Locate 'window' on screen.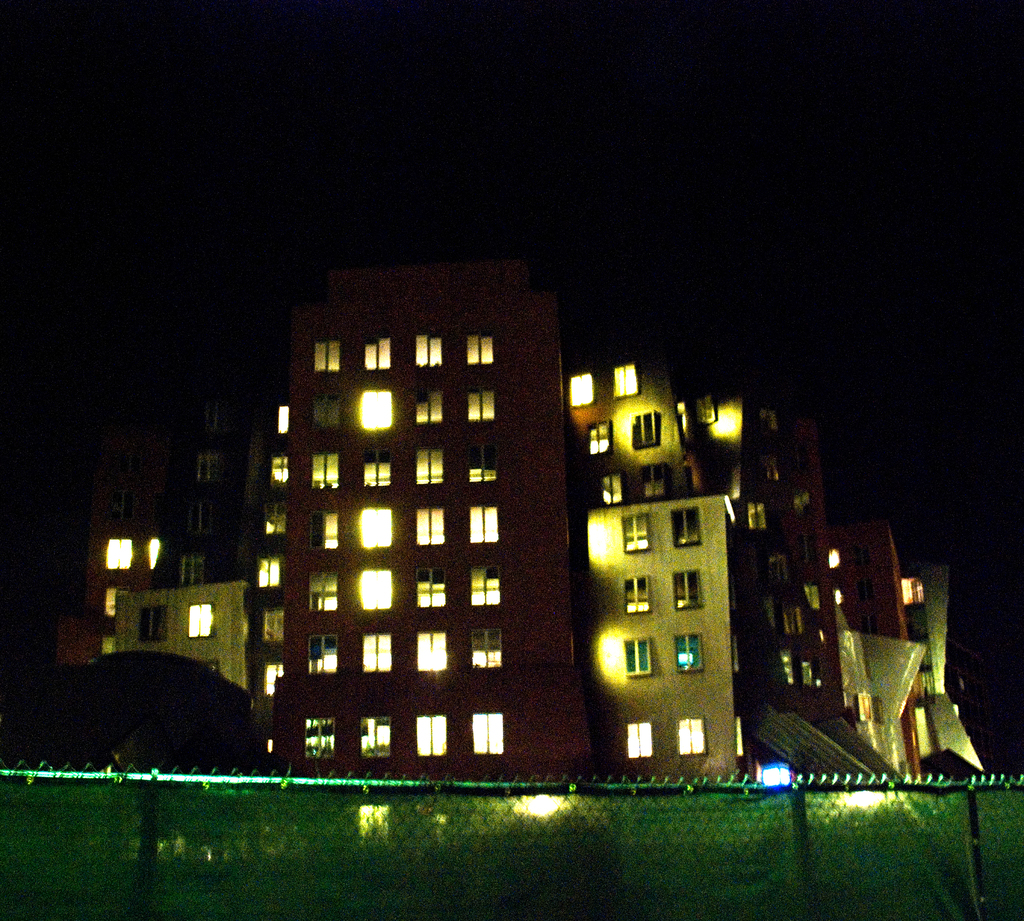
On screen at (419, 510, 445, 541).
